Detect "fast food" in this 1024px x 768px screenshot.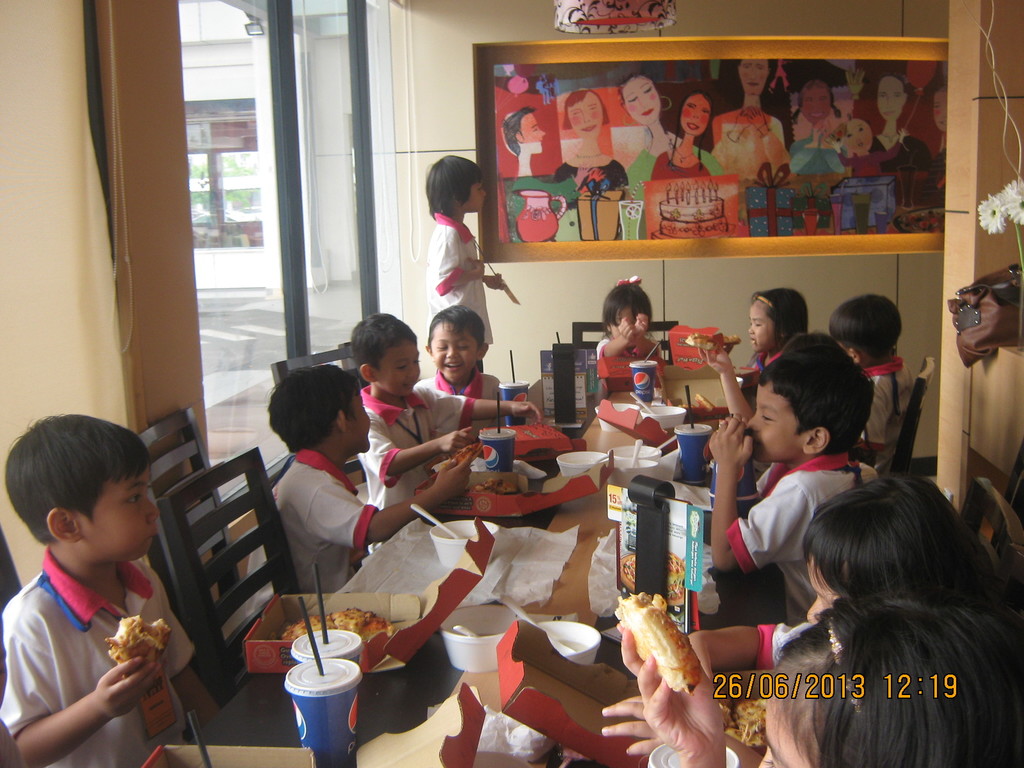
Detection: [687, 328, 740, 363].
